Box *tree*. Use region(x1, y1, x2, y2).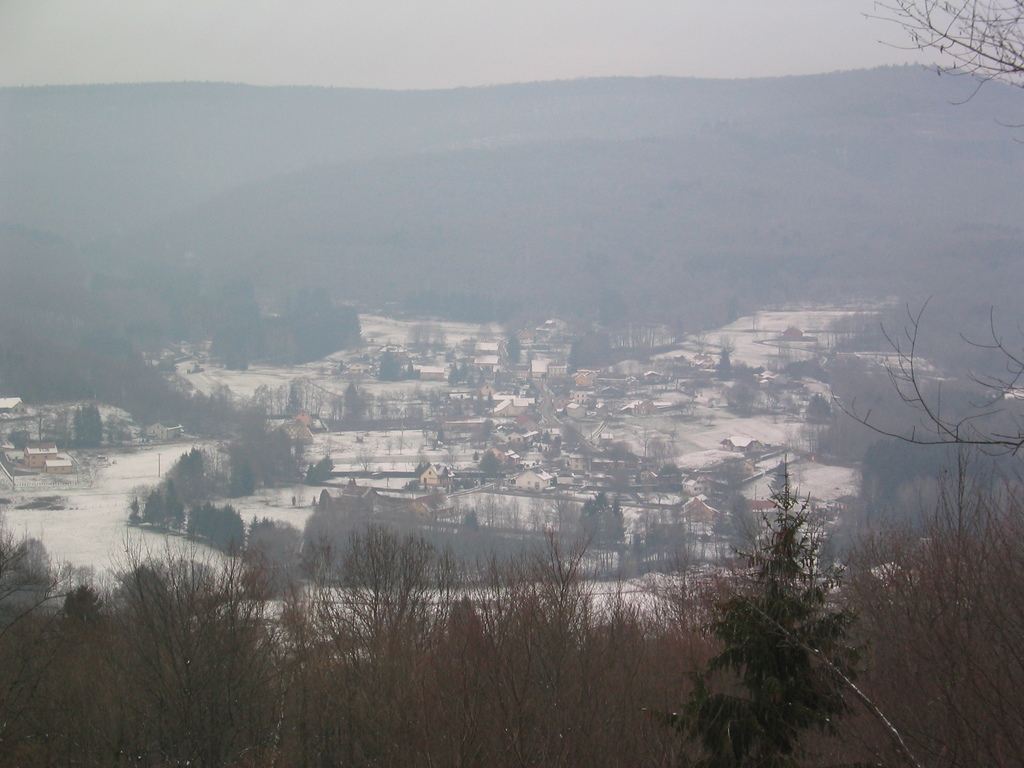
region(719, 349, 730, 374).
